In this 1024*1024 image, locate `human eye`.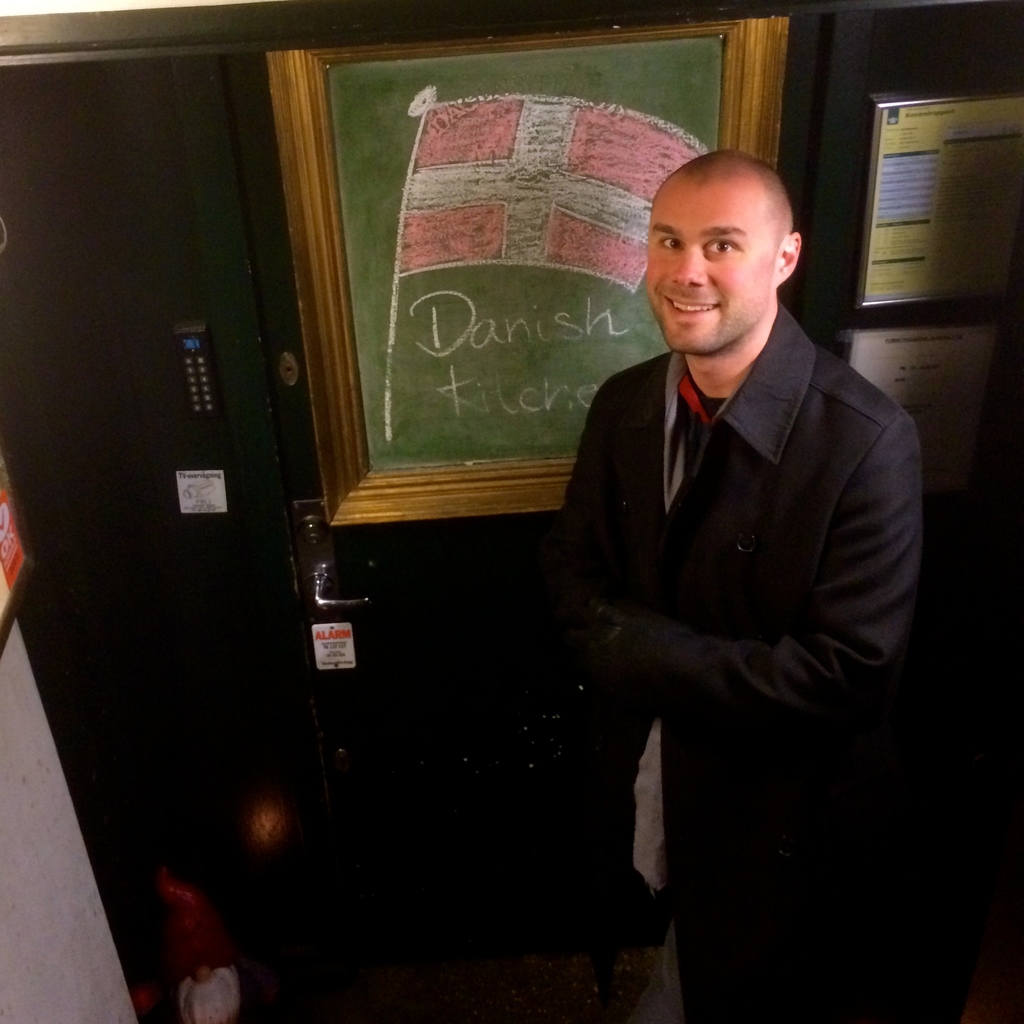
Bounding box: (left=653, top=235, right=686, bottom=252).
